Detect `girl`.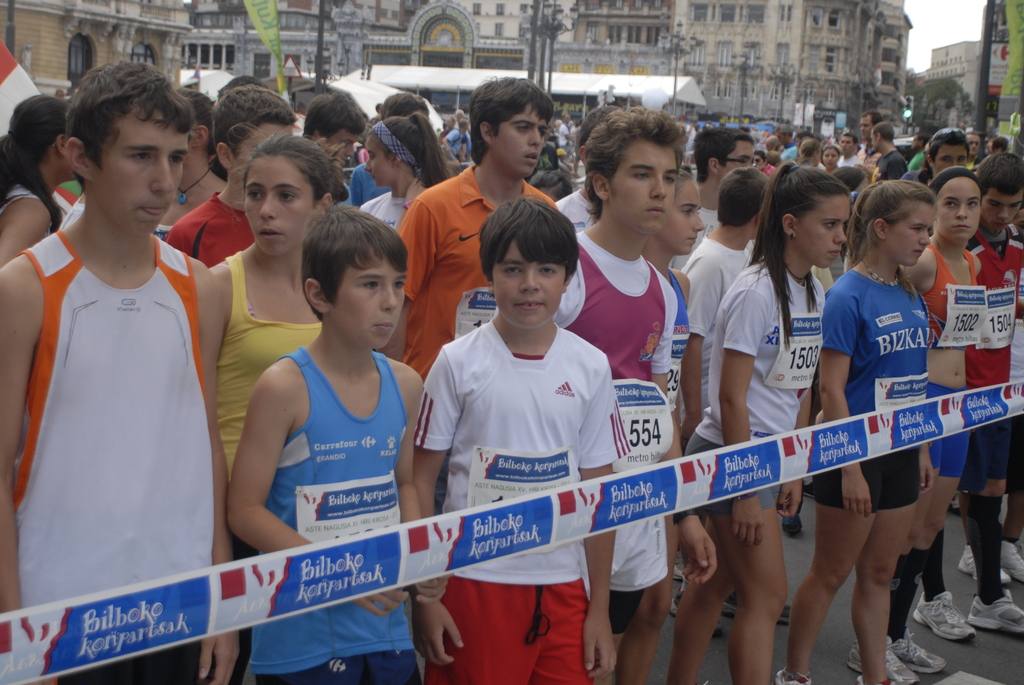
Detected at x1=214, y1=138, x2=350, y2=475.
